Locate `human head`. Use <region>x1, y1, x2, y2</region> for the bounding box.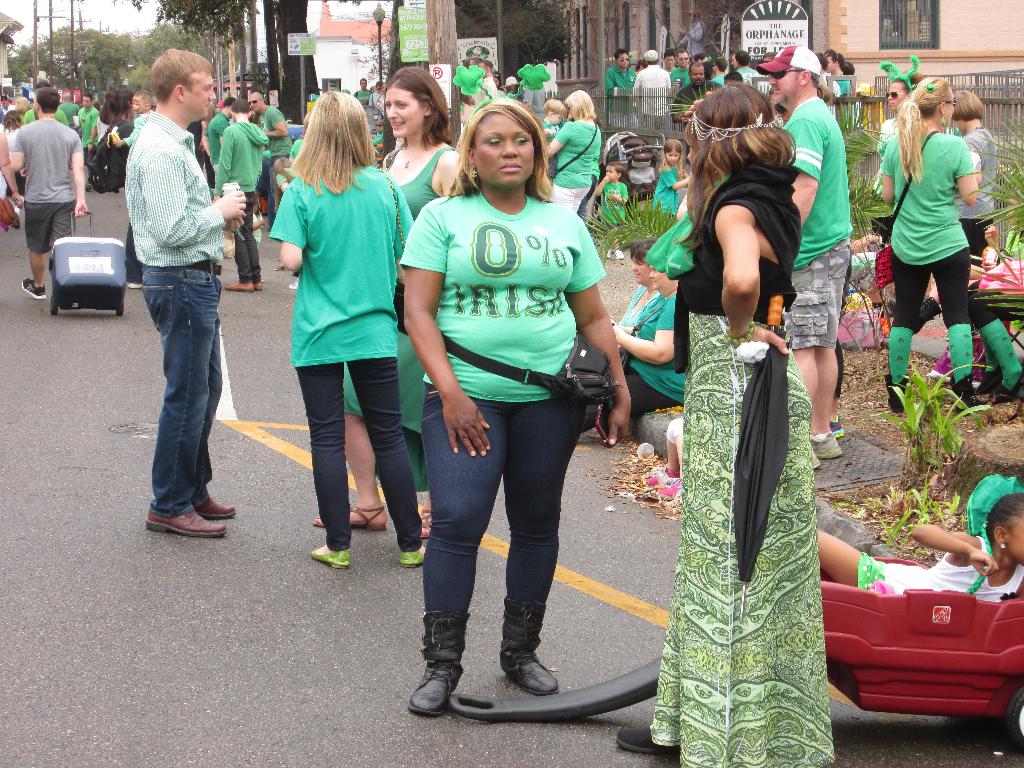
<region>662, 136, 682, 166</region>.
